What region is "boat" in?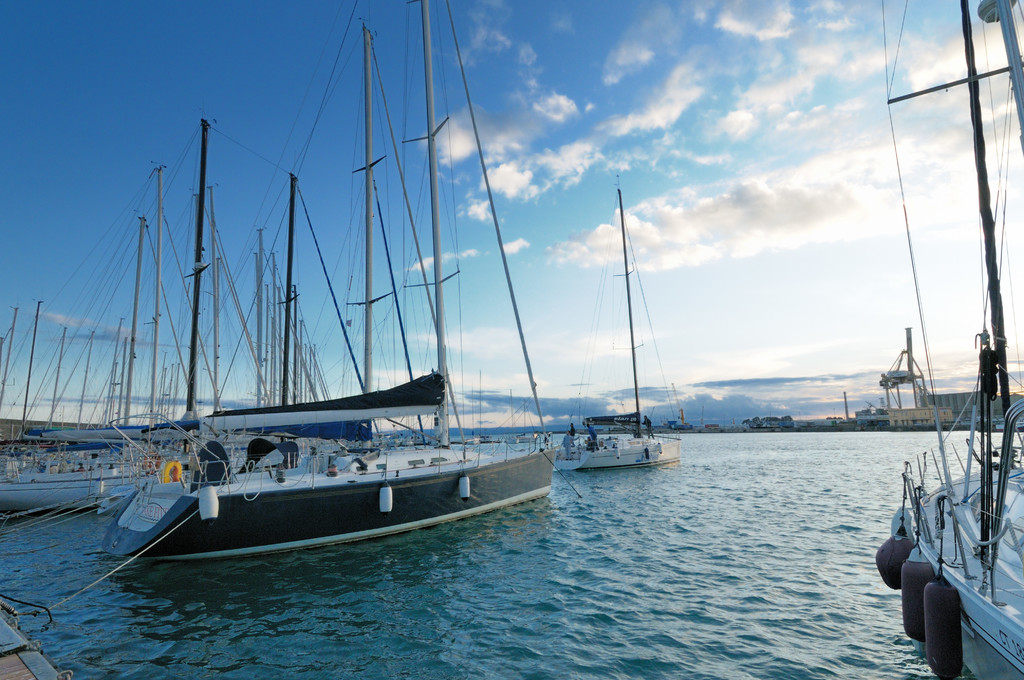
x1=875, y1=0, x2=1023, y2=679.
